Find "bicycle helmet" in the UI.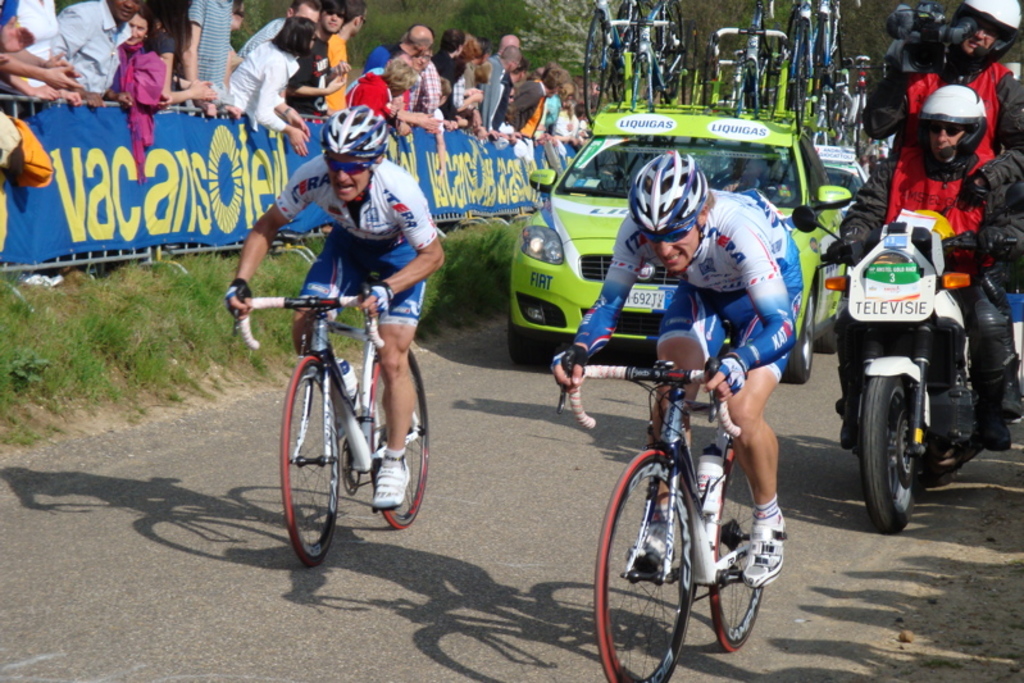
UI element at left=323, top=105, right=383, bottom=159.
